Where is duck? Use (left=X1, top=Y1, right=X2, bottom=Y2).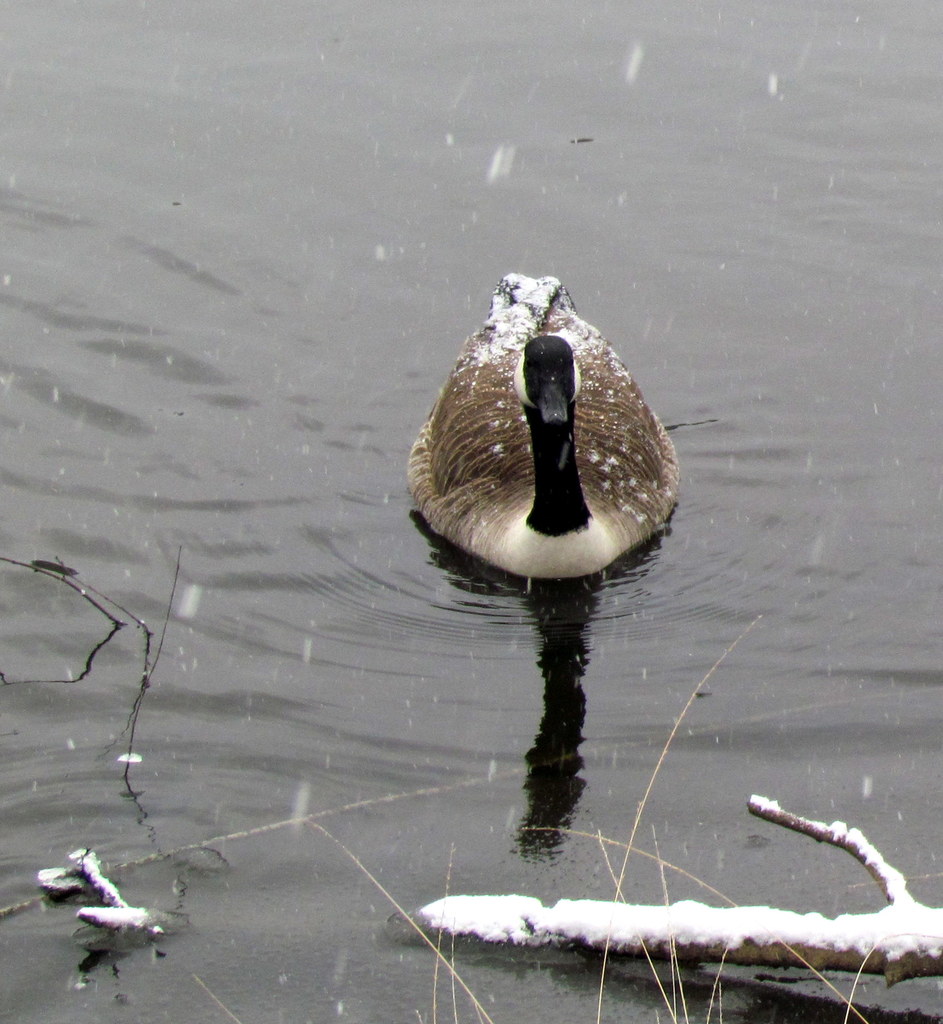
(left=416, top=268, right=679, bottom=586).
